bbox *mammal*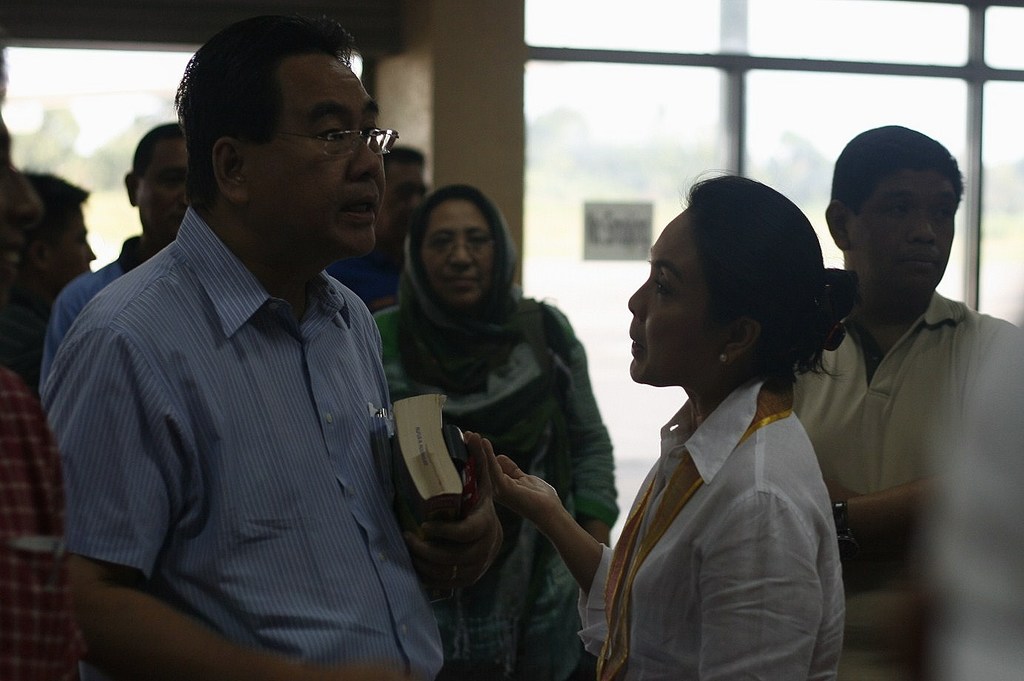
{"left": 0, "top": 13, "right": 93, "bottom": 680}
